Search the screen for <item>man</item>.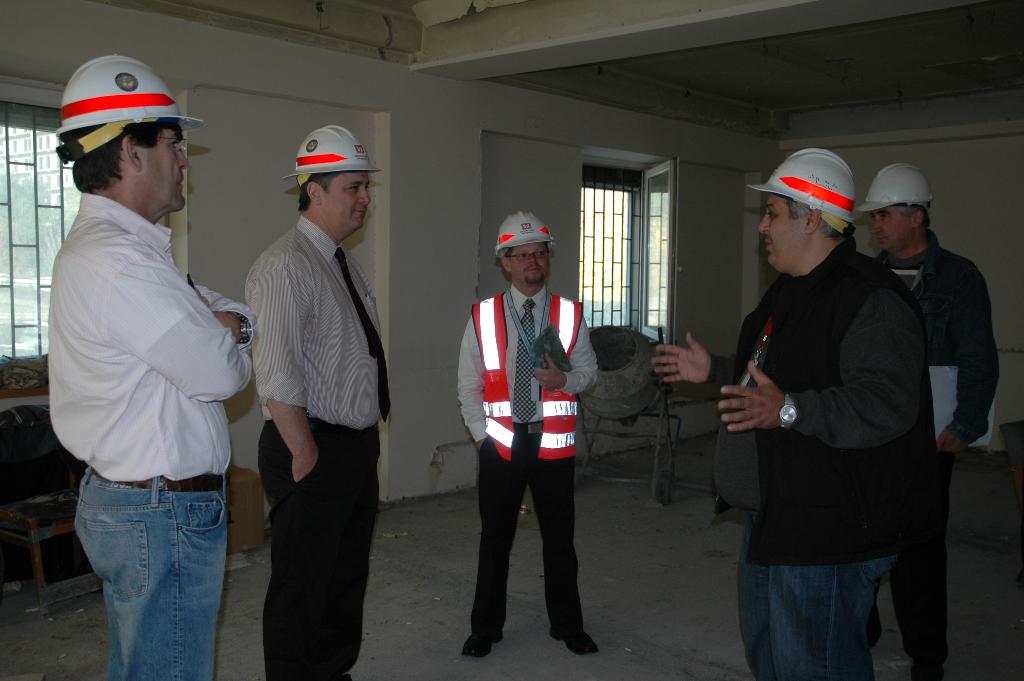
Found at (left=37, top=38, right=261, bottom=669).
